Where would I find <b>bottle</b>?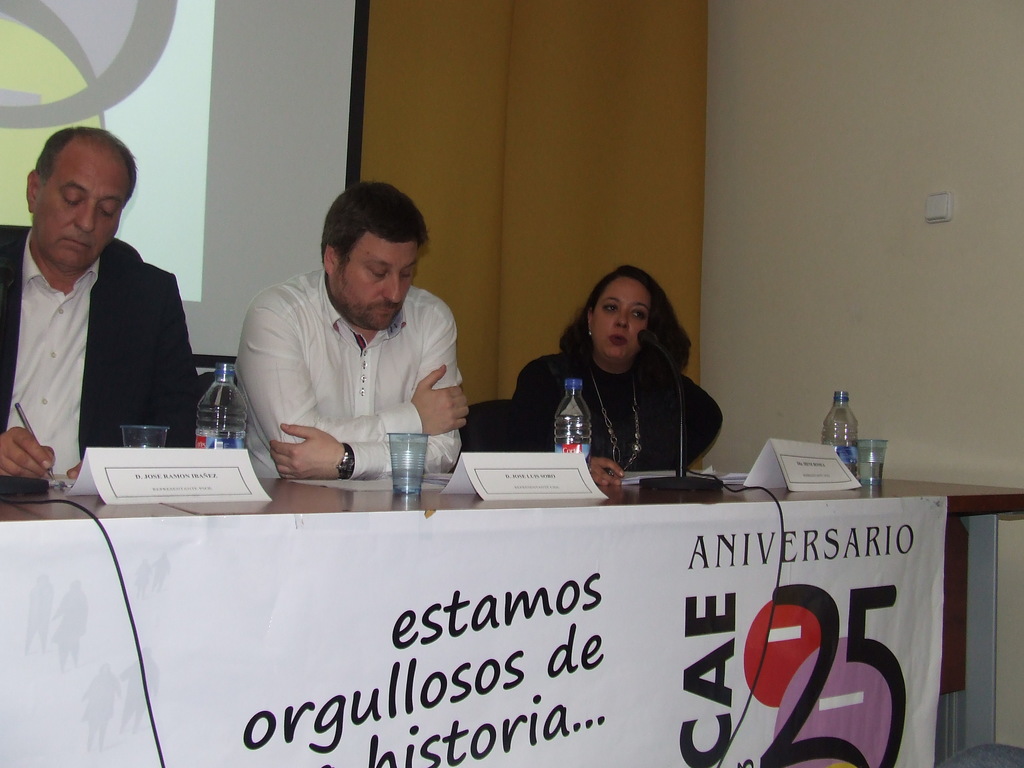
At box=[196, 363, 249, 447].
